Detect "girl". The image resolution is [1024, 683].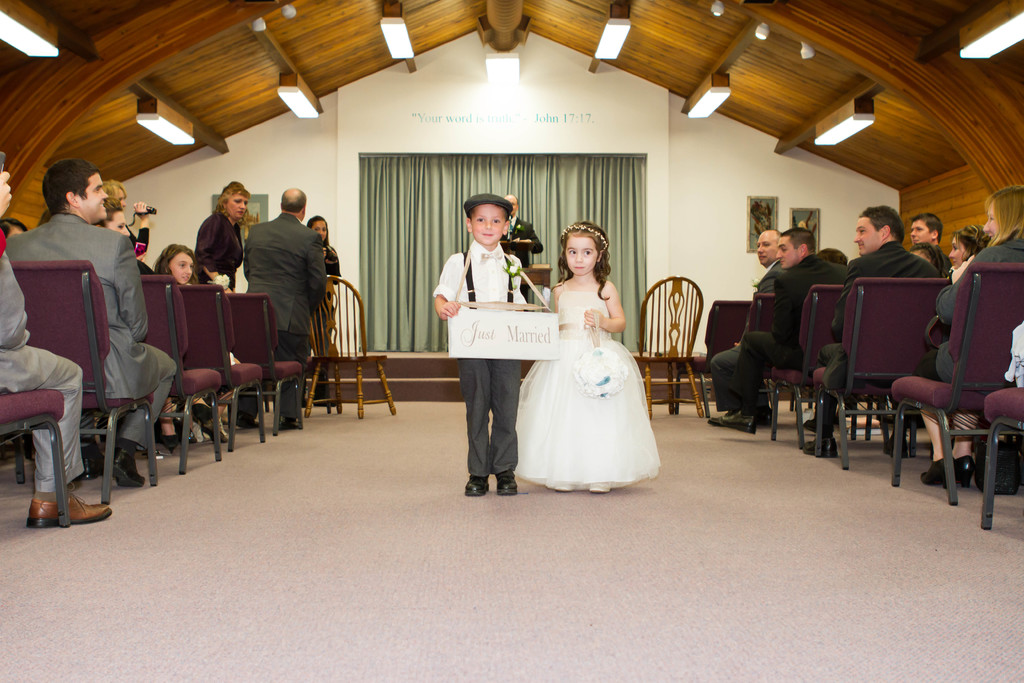
rect(308, 215, 337, 355).
